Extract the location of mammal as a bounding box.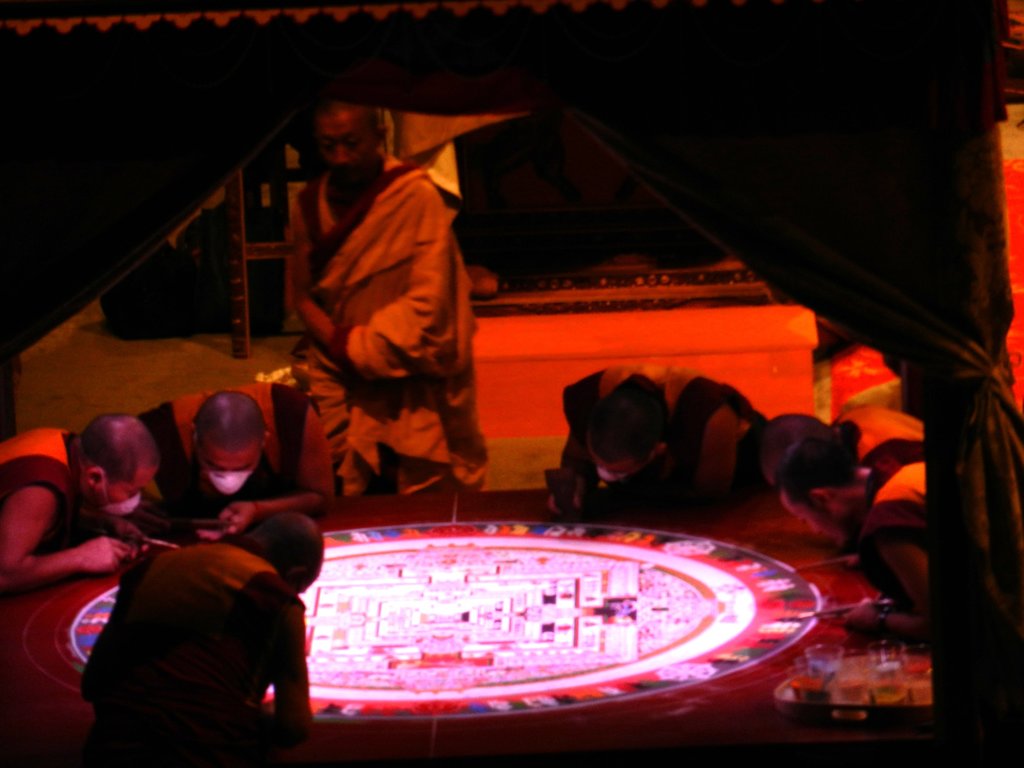
(left=746, top=404, right=1023, bottom=641).
